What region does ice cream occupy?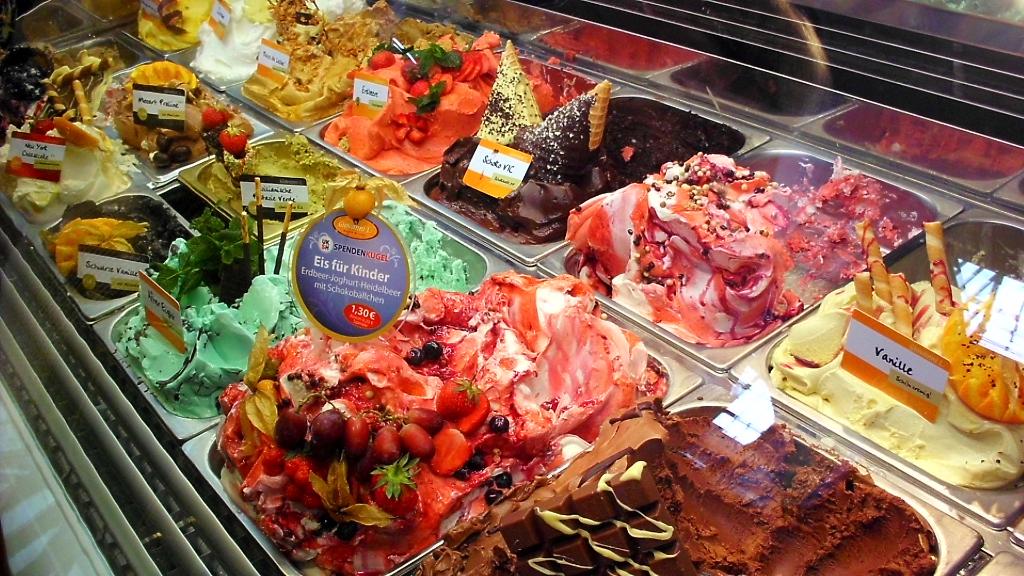
bbox=(617, 149, 838, 350).
